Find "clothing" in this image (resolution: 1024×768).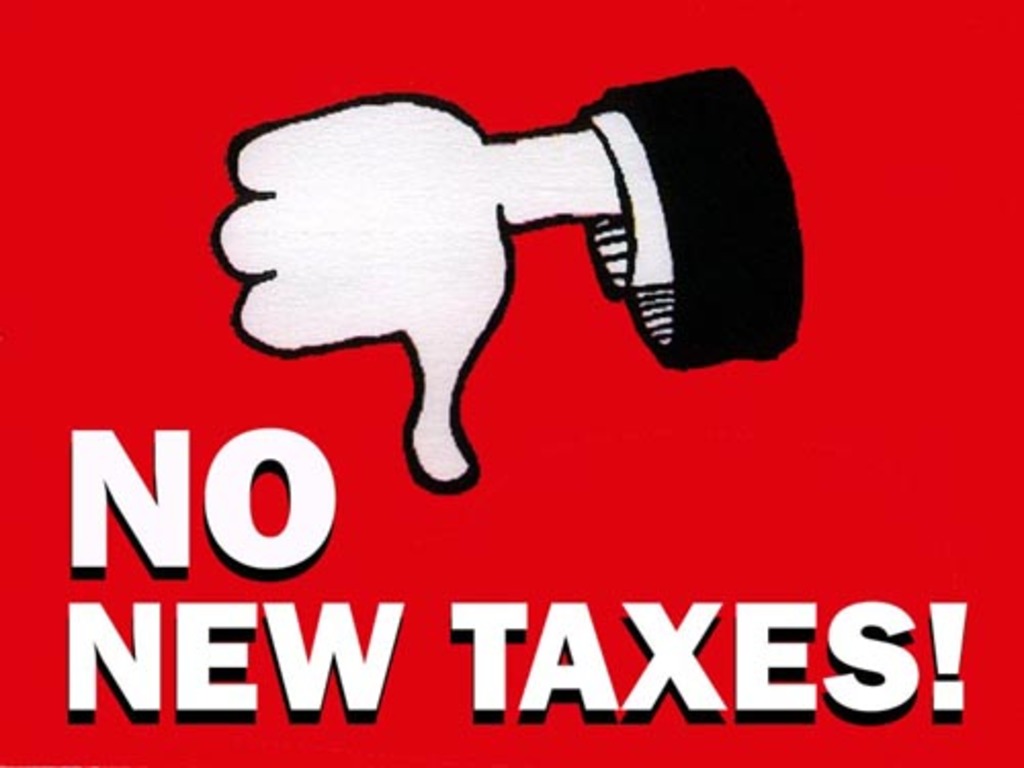
(578, 66, 799, 377).
